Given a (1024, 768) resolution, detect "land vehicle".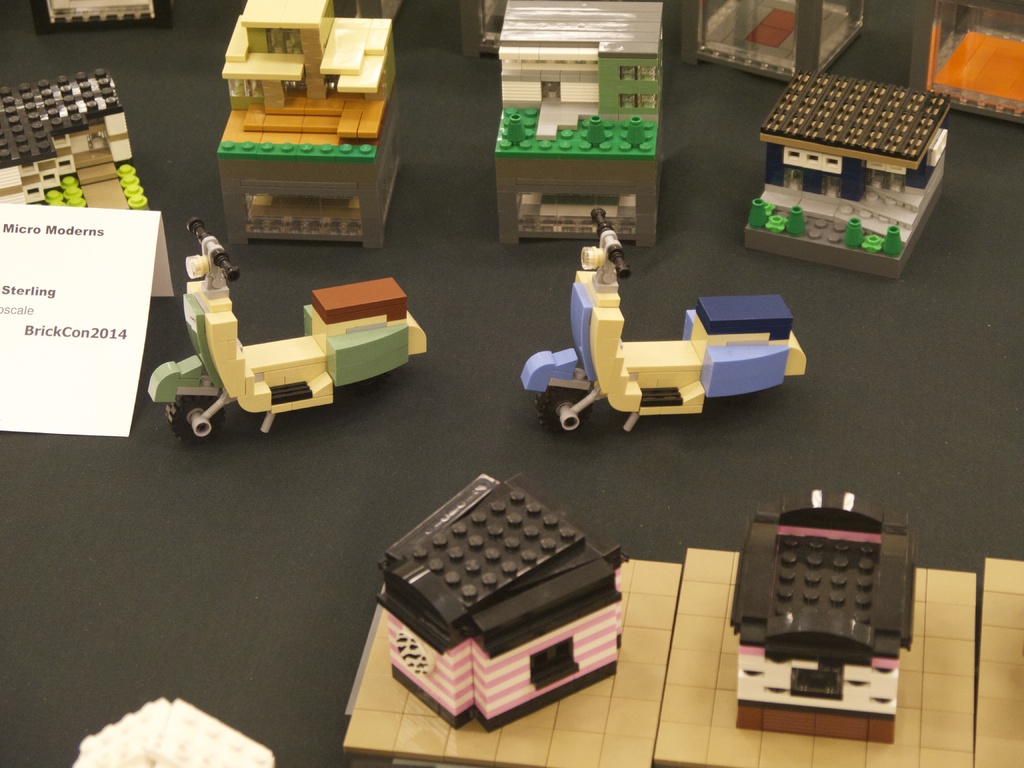
bbox(145, 218, 428, 435).
